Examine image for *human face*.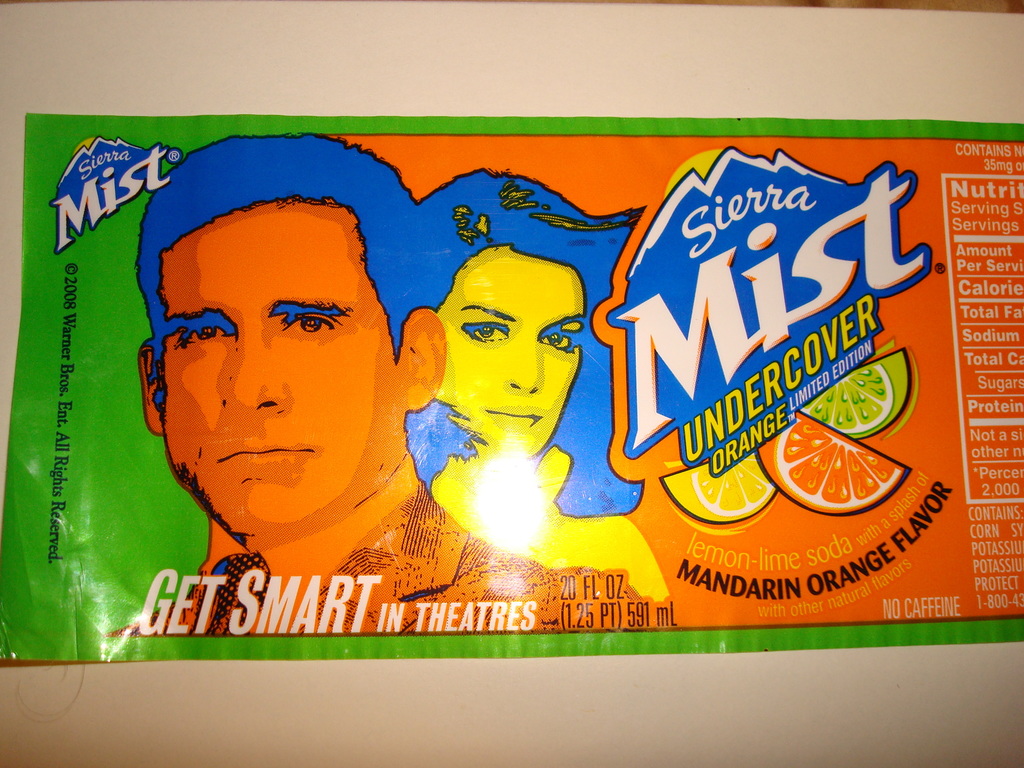
Examination result: box(433, 247, 587, 455).
